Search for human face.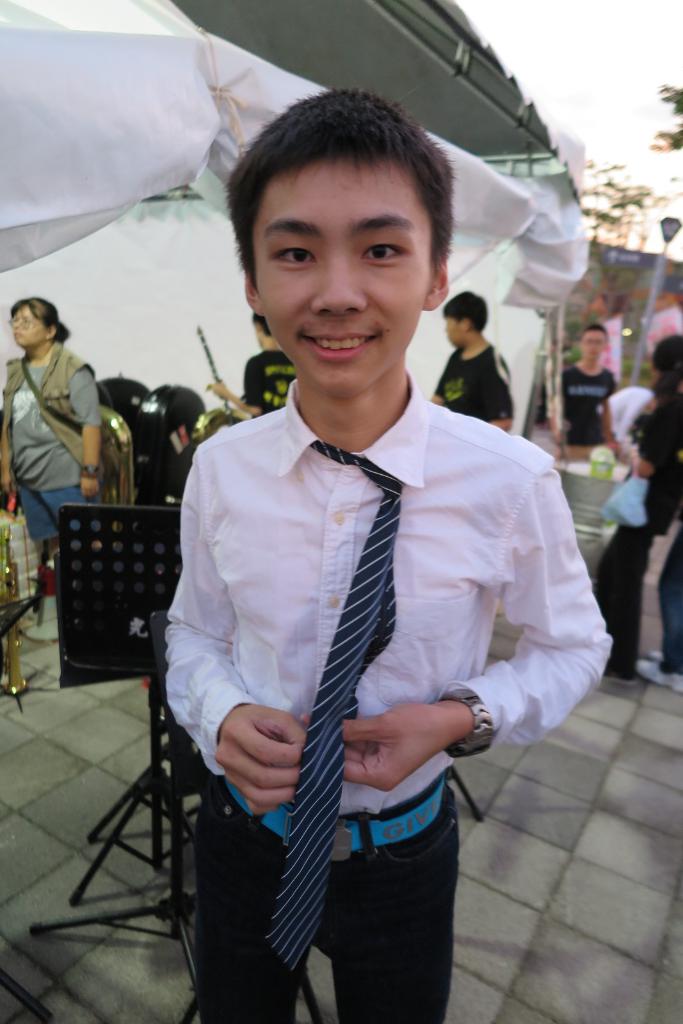
Found at bbox=(257, 161, 421, 397).
